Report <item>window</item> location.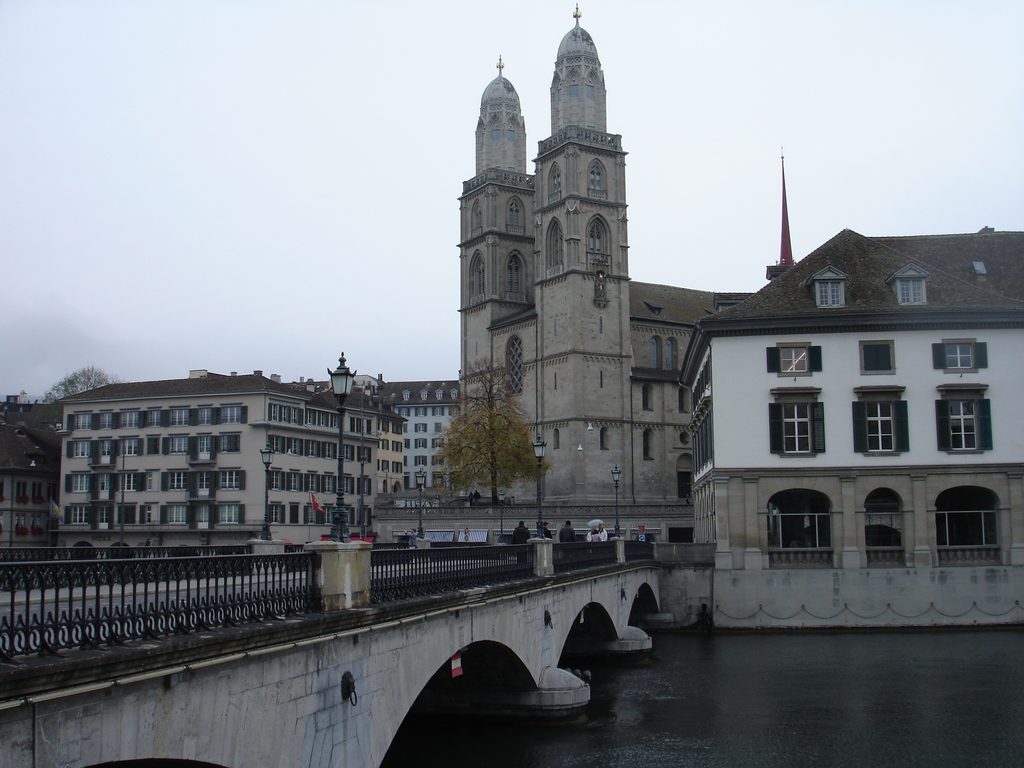
Report: 507,339,523,394.
